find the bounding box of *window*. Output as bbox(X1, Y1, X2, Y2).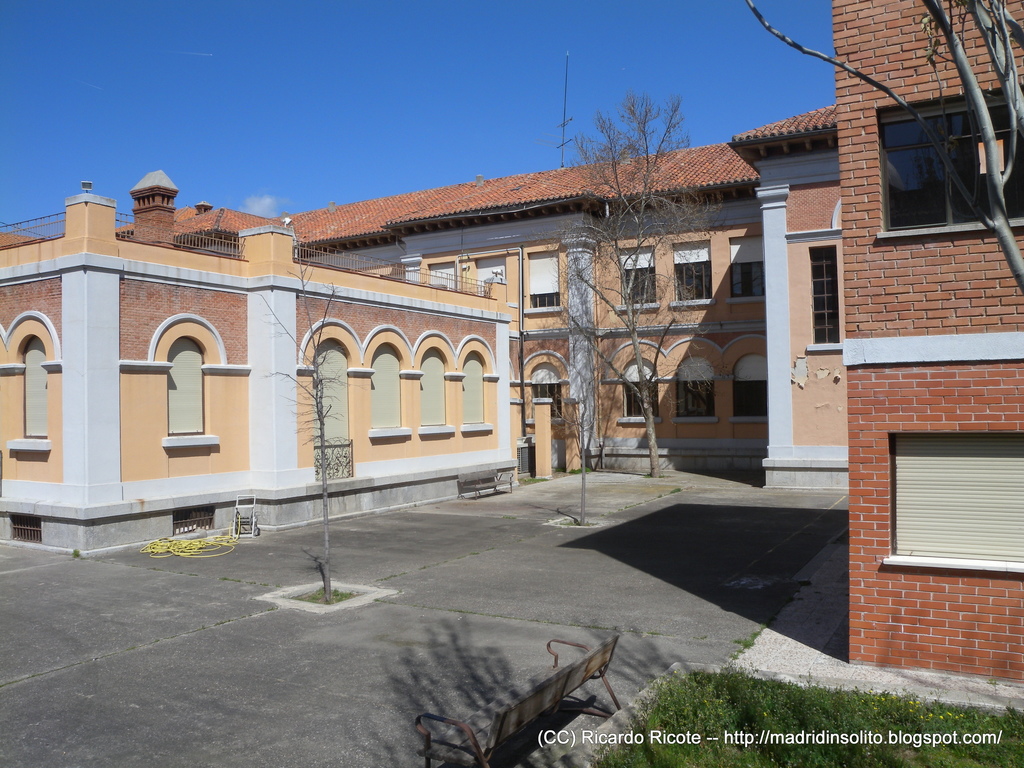
bbox(460, 355, 486, 420).
